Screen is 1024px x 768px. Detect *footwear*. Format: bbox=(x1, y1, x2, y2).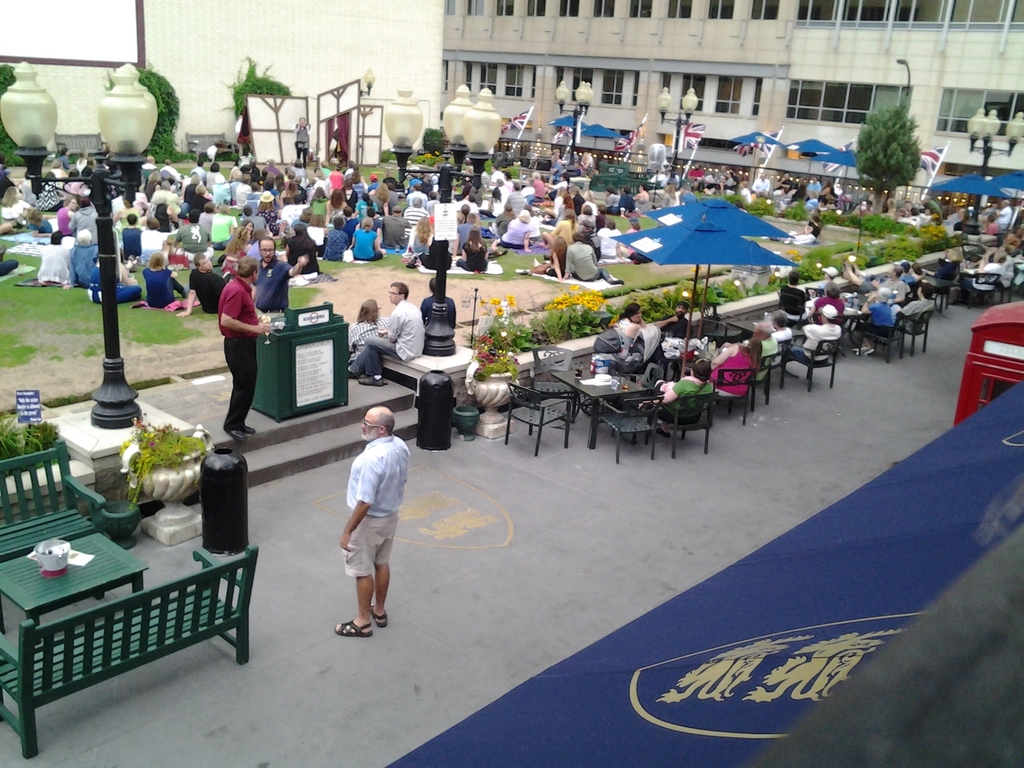
bbox=(182, 284, 187, 297).
